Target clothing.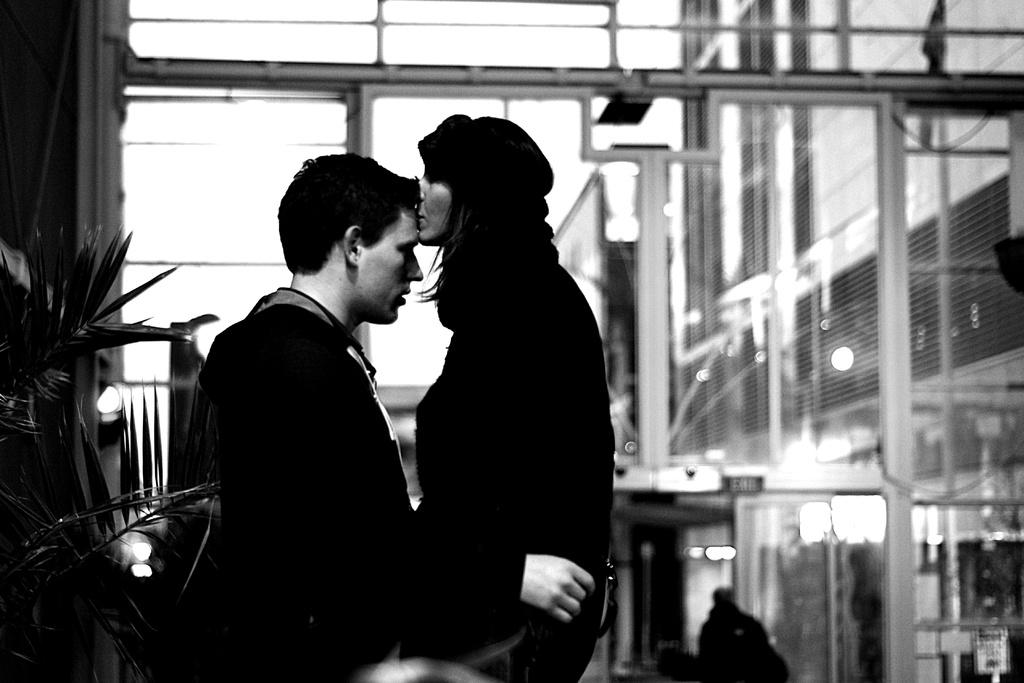
Target region: 200 277 540 682.
